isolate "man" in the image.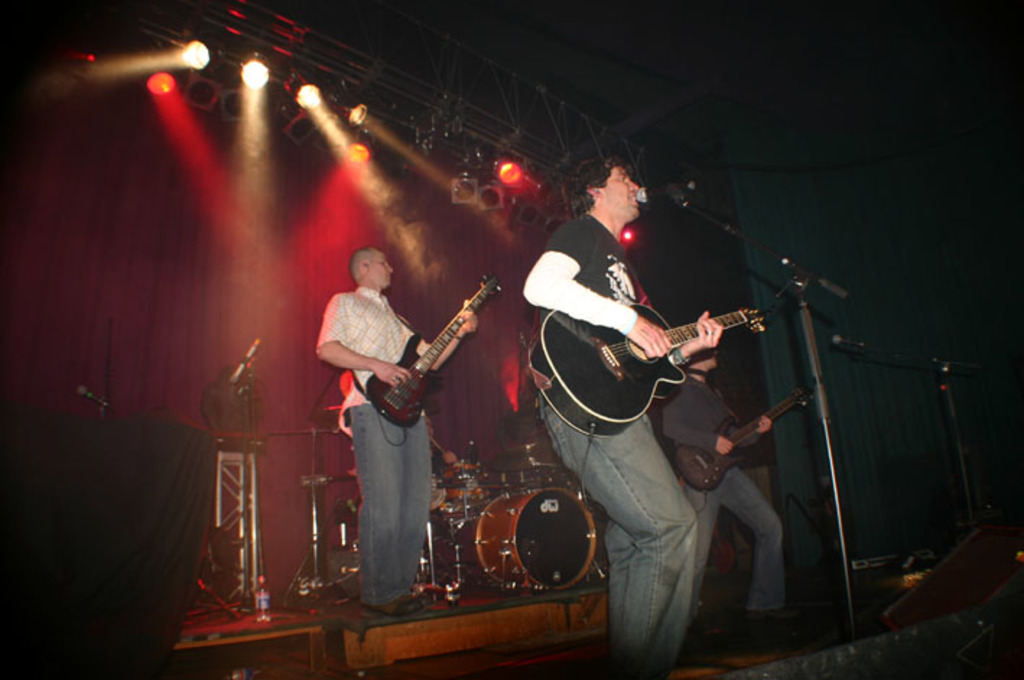
Isolated region: Rect(659, 346, 802, 634).
